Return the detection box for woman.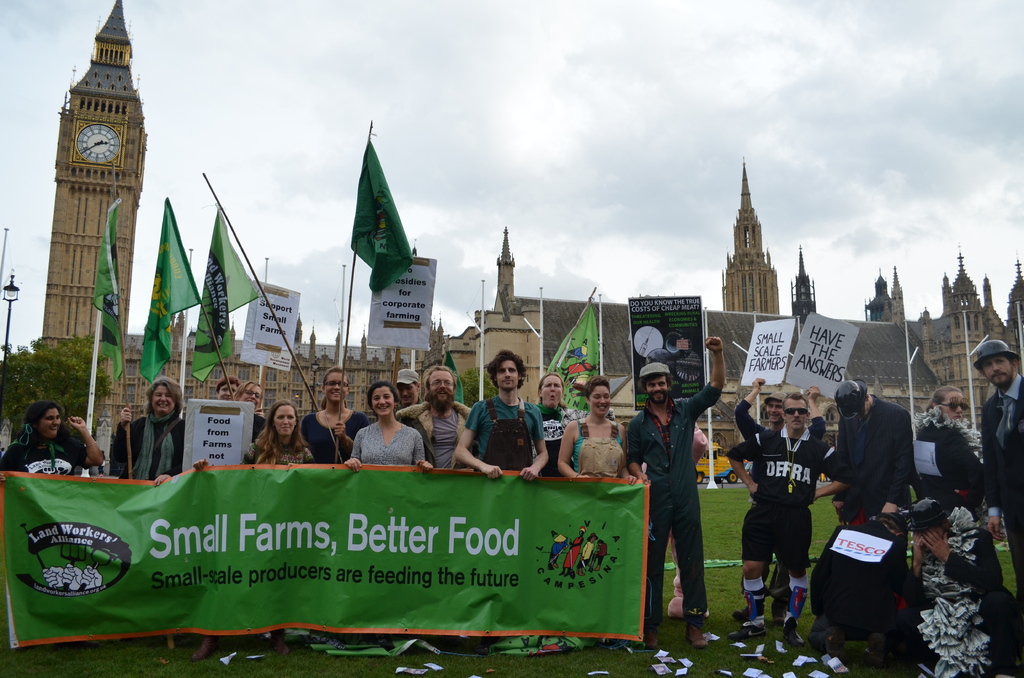
[243, 400, 315, 467].
